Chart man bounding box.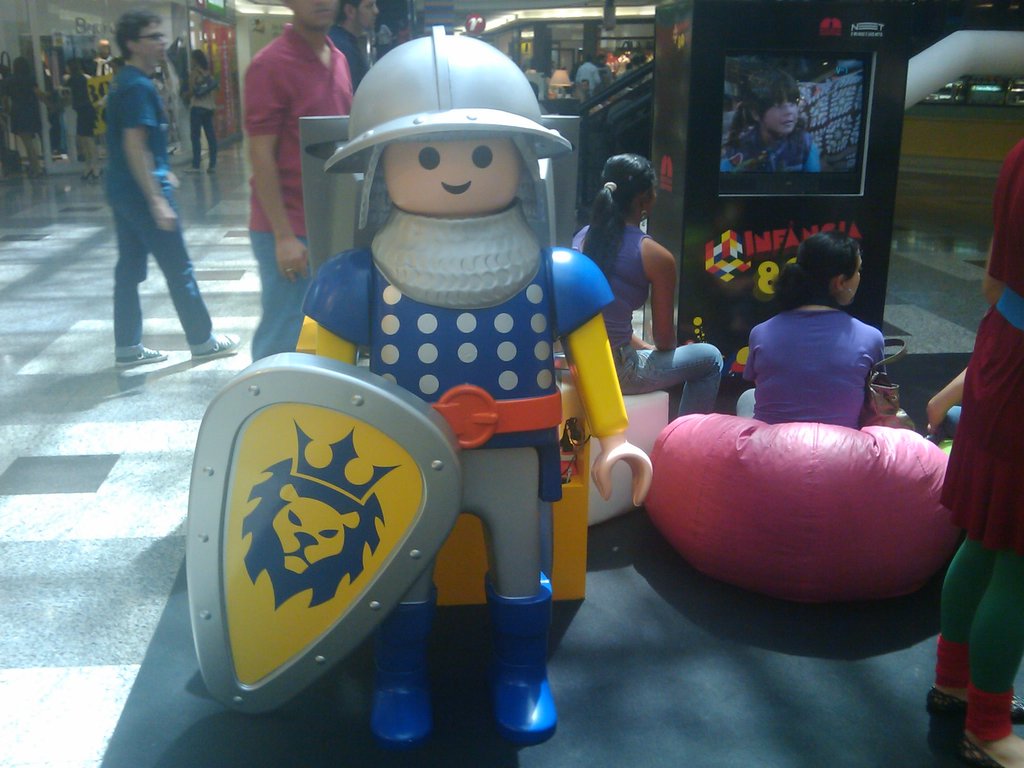
Charted: rect(242, 0, 352, 362).
